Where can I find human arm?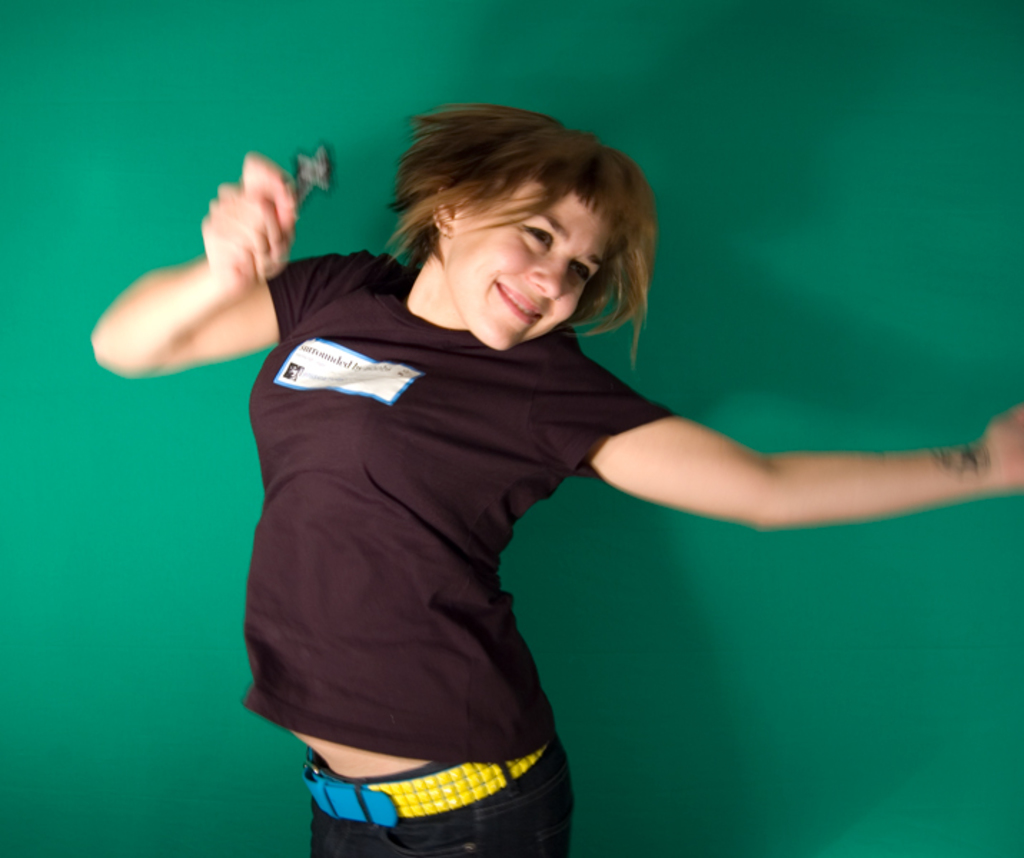
You can find it at 82 143 355 389.
